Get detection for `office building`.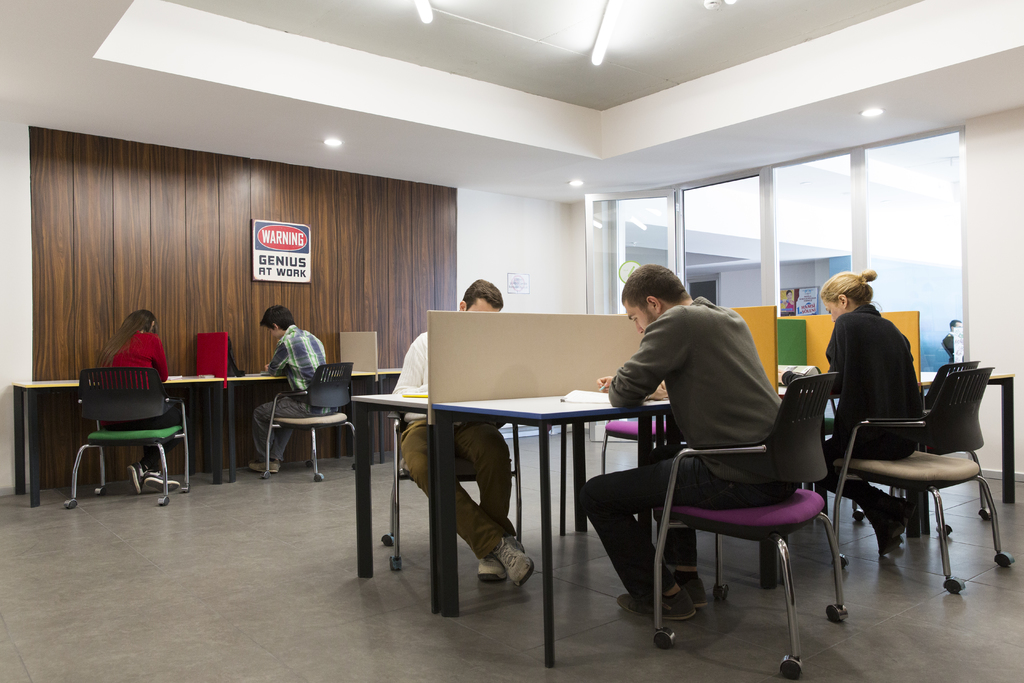
Detection: bbox=(0, 0, 1023, 682).
